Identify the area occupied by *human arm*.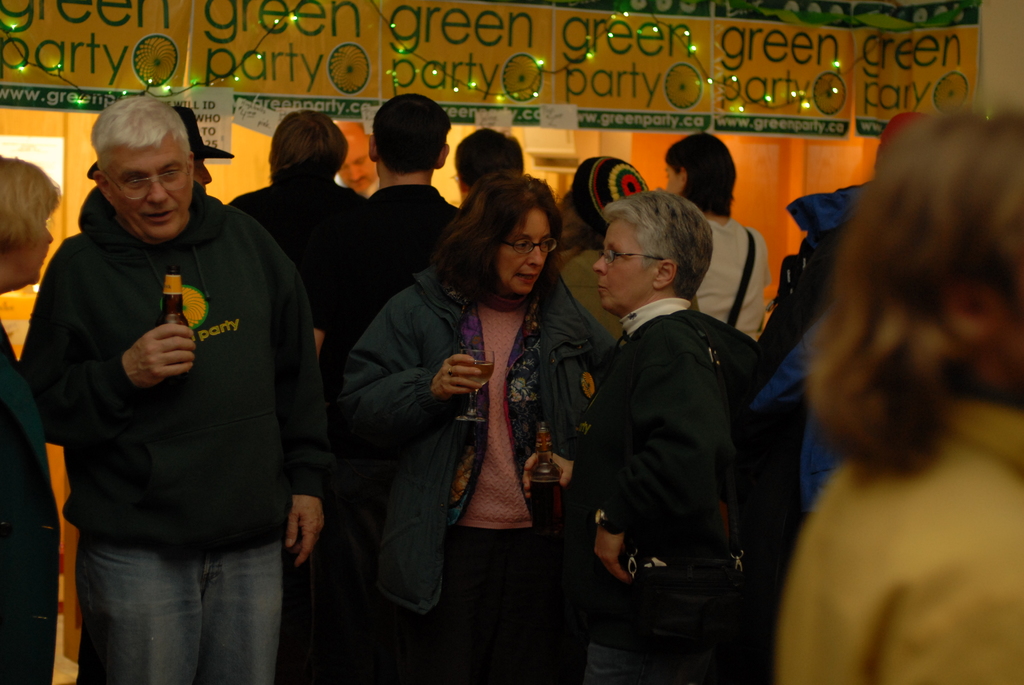
Area: Rect(516, 450, 579, 503).
